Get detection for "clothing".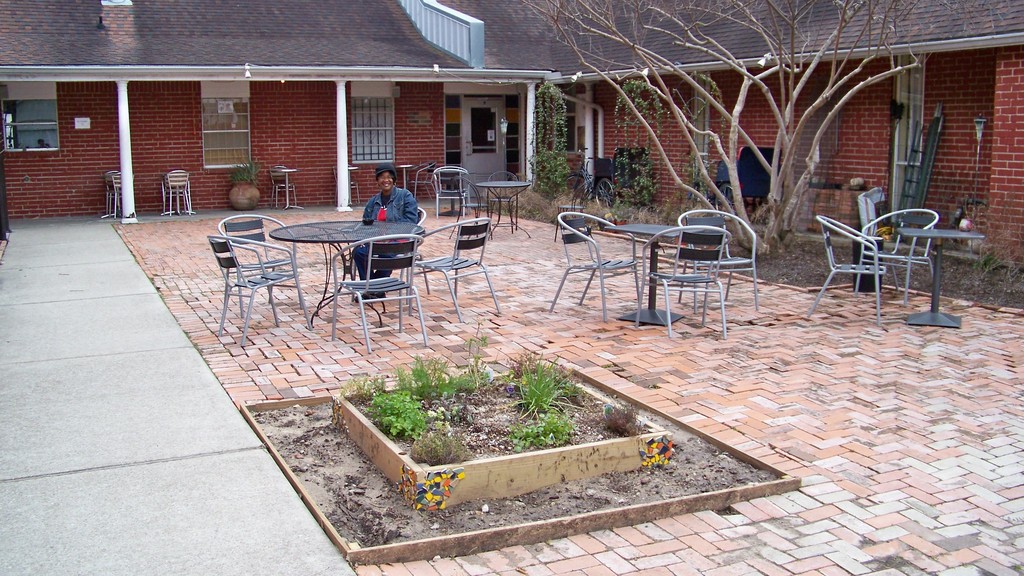
Detection: BBox(349, 184, 417, 288).
